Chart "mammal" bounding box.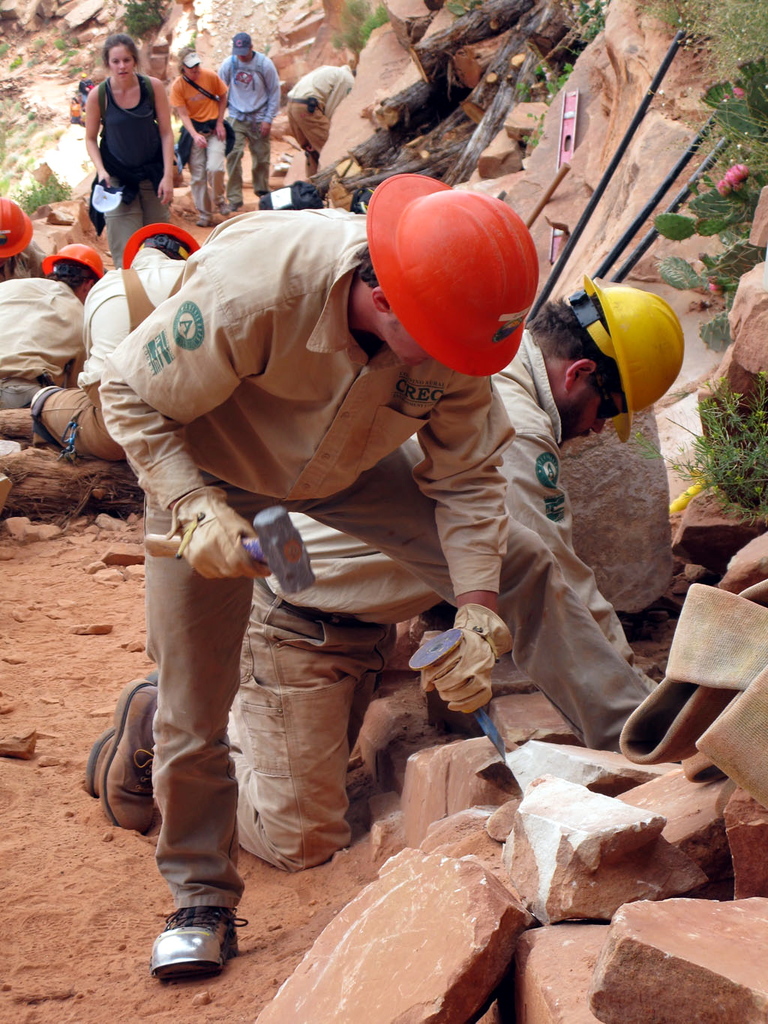
Charted: (left=0, top=245, right=112, bottom=404).
